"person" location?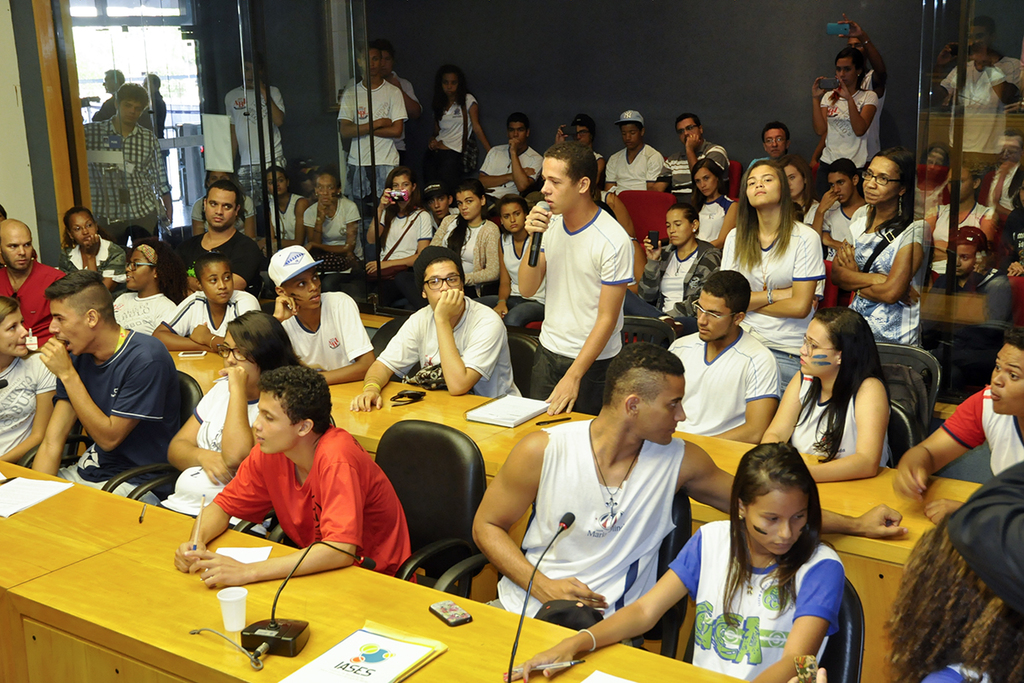
region(259, 170, 307, 250)
